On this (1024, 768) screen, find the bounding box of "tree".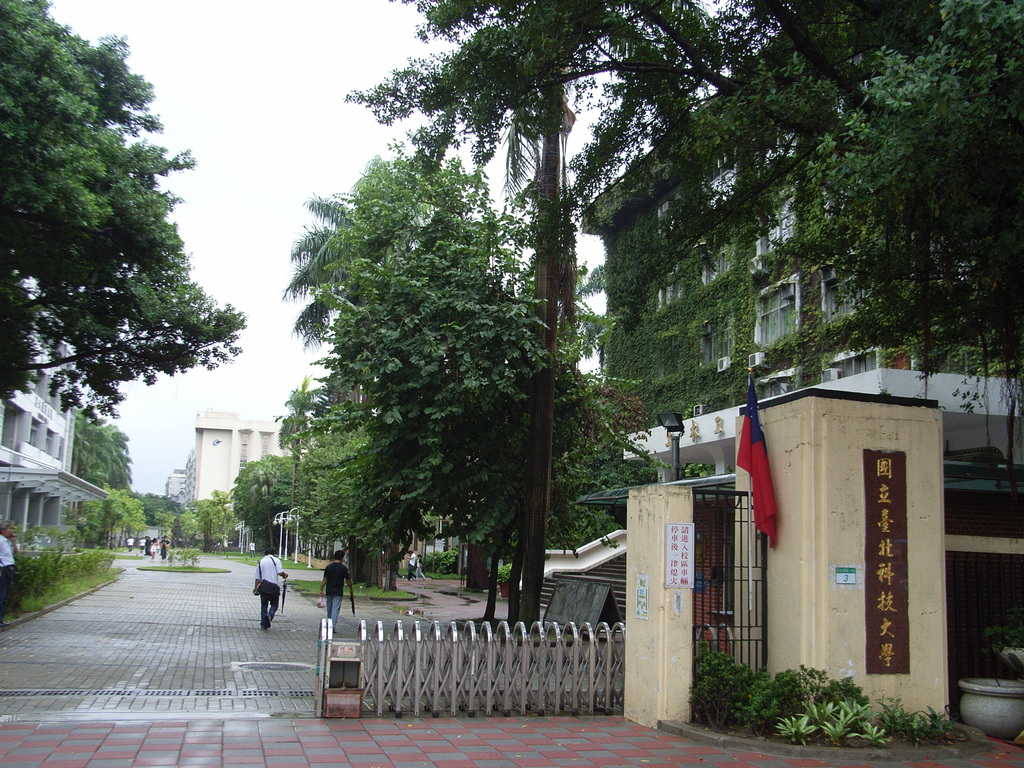
Bounding box: Rect(70, 404, 133, 484).
